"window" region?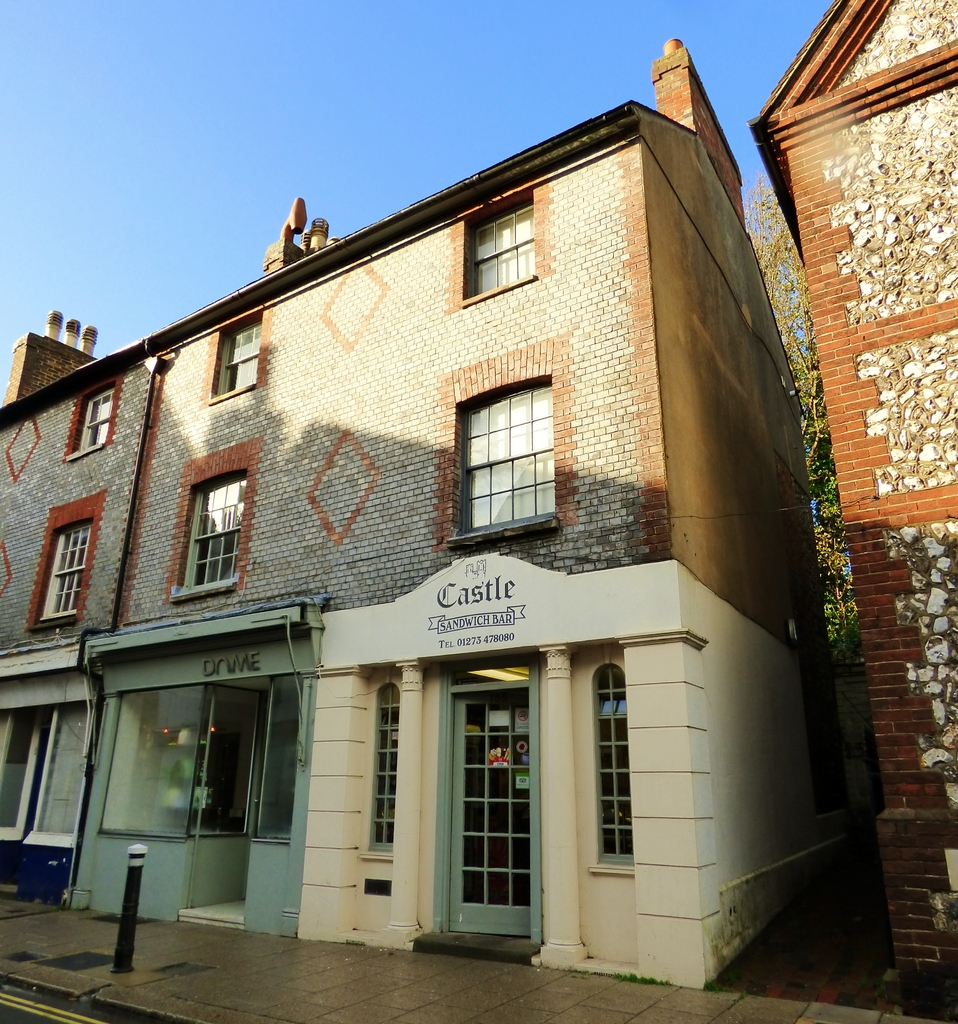
{"x1": 461, "y1": 376, "x2": 560, "y2": 522}
